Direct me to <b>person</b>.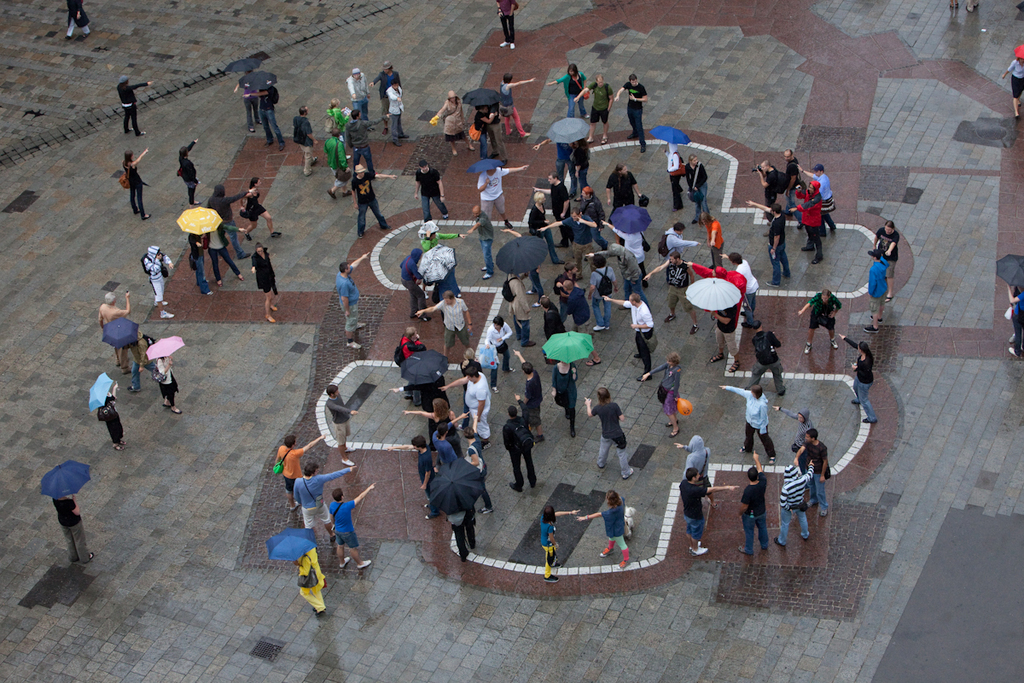
Direction: Rect(497, 70, 535, 134).
